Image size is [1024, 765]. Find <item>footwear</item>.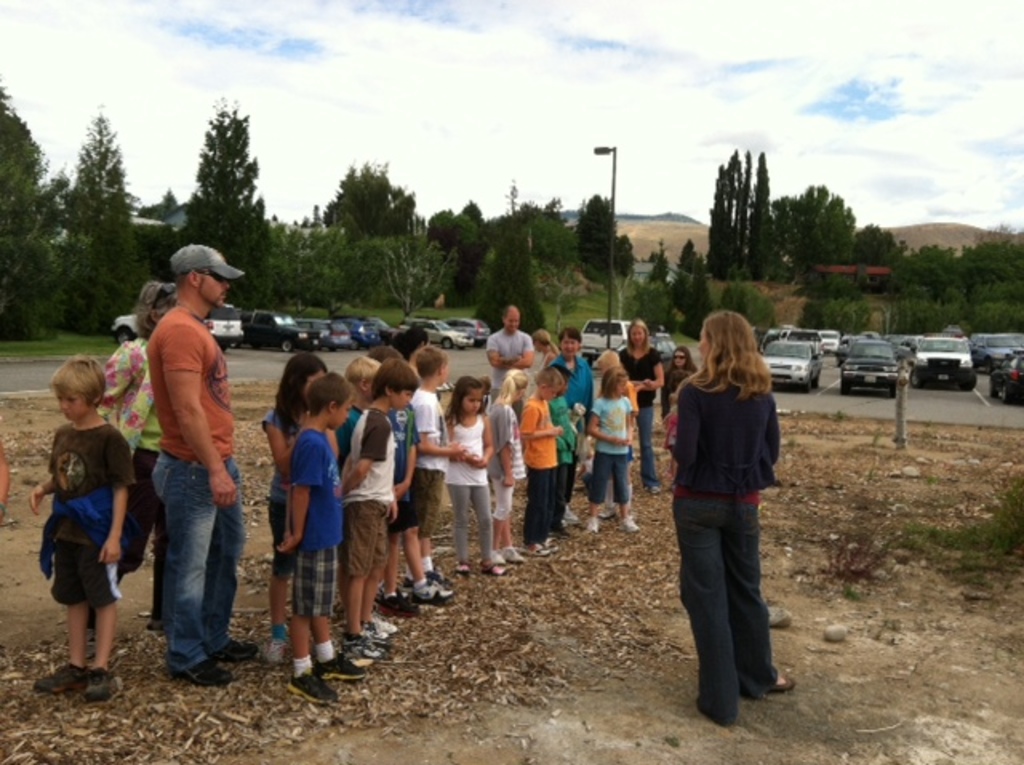
85, 672, 109, 701.
